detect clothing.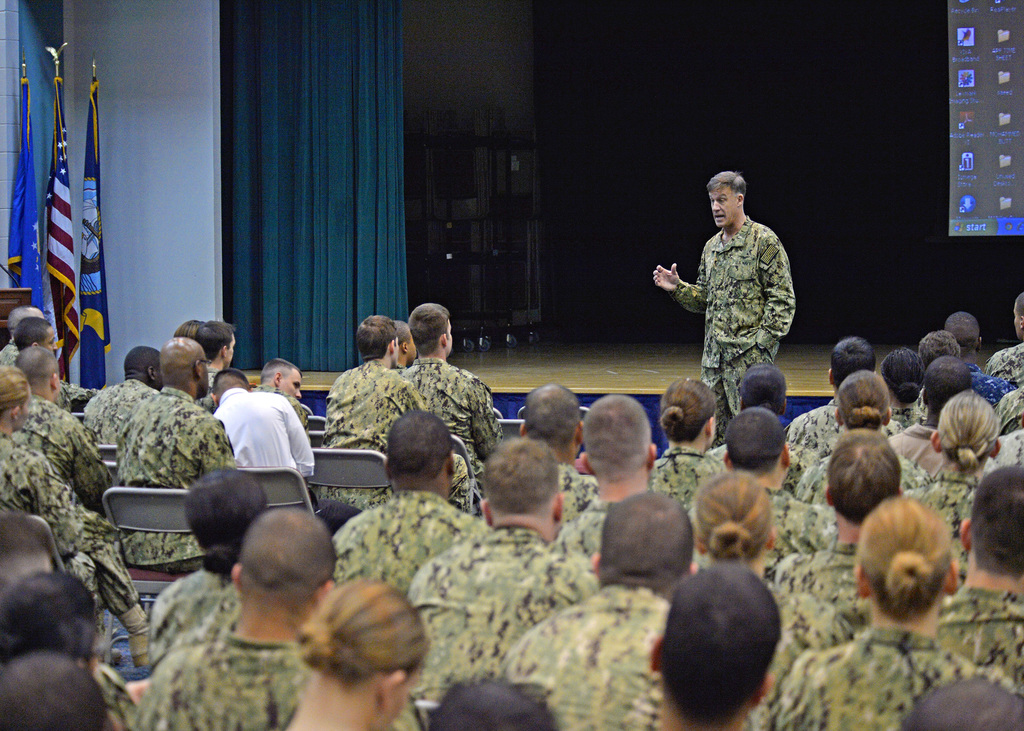
Detected at (934, 584, 1023, 682).
